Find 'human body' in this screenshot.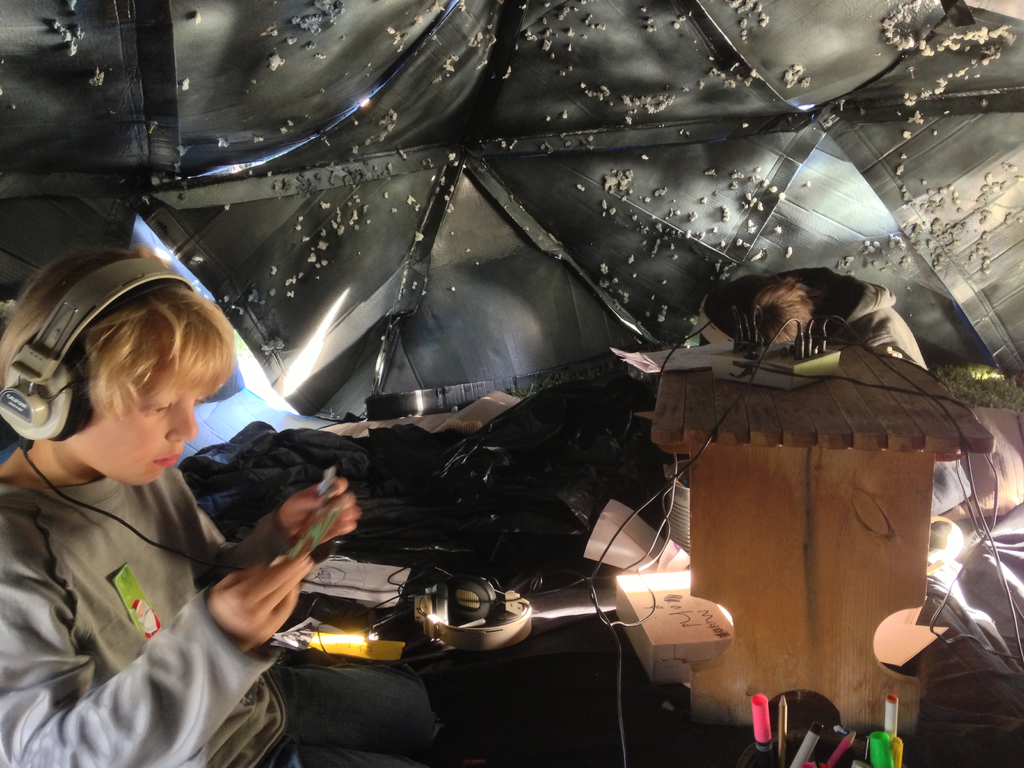
The bounding box for 'human body' is detection(904, 509, 1023, 767).
